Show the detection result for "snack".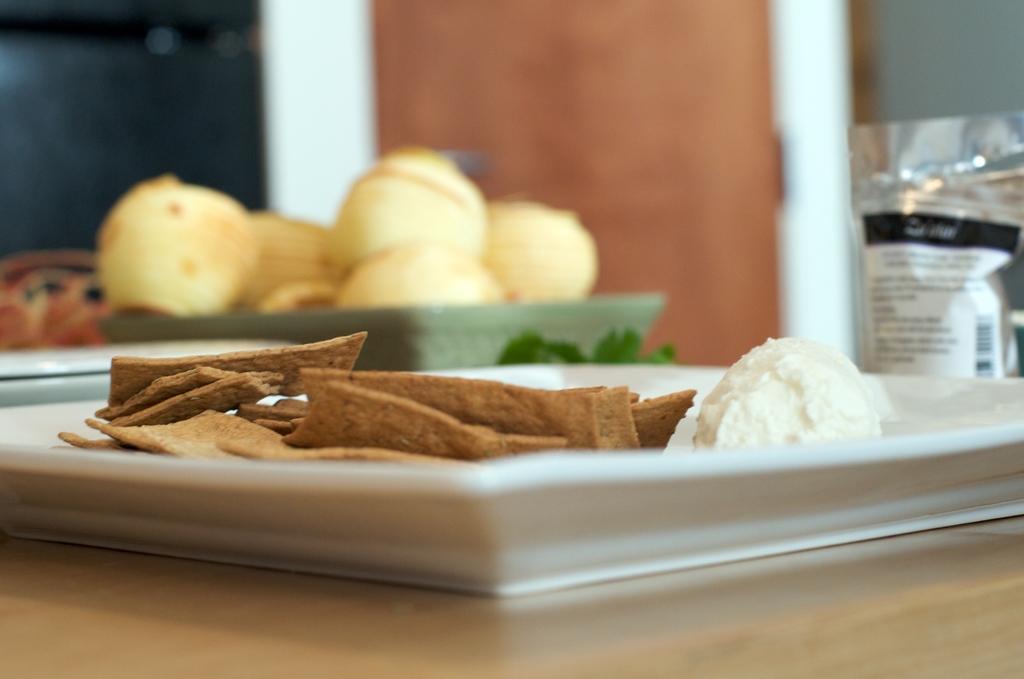
bbox(52, 332, 698, 481).
